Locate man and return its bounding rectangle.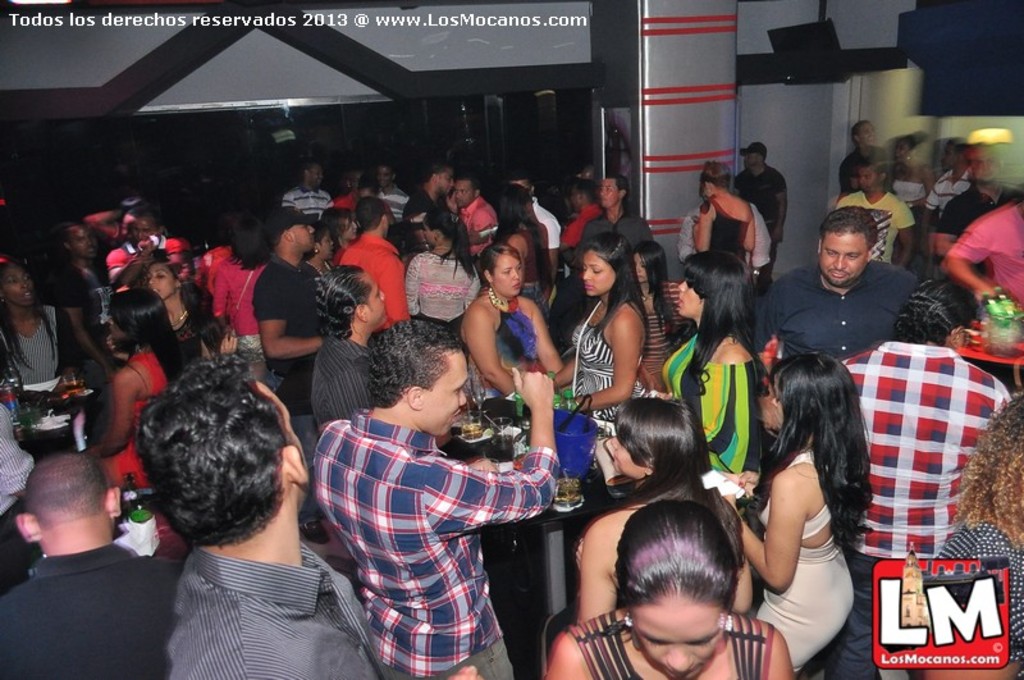
rect(566, 169, 658, 314).
